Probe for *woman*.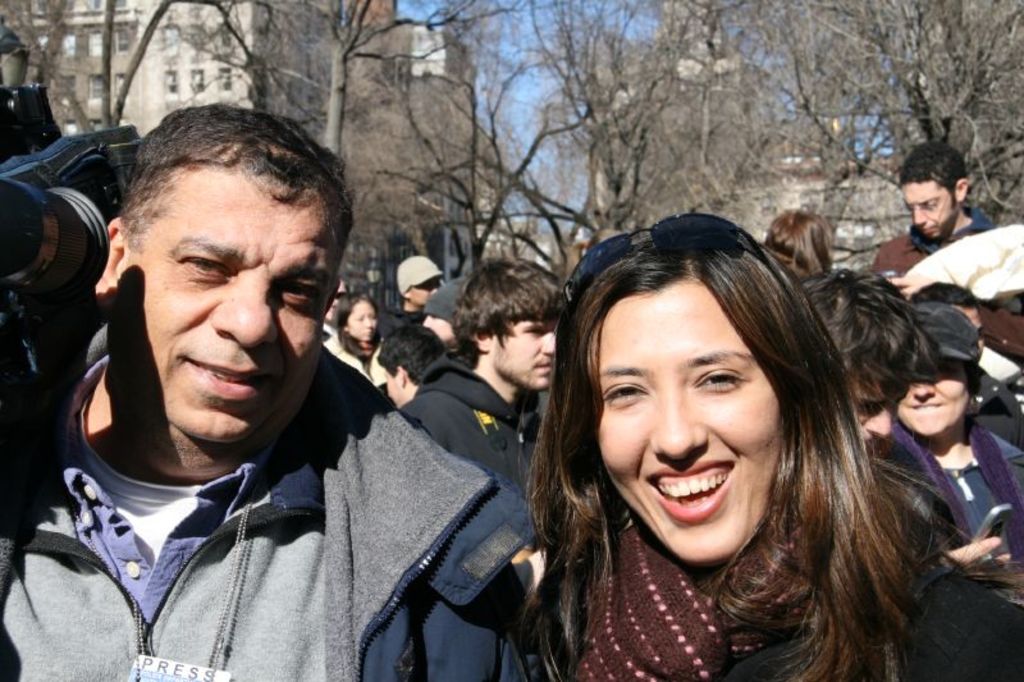
Probe result: (500, 210, 916, 681).
